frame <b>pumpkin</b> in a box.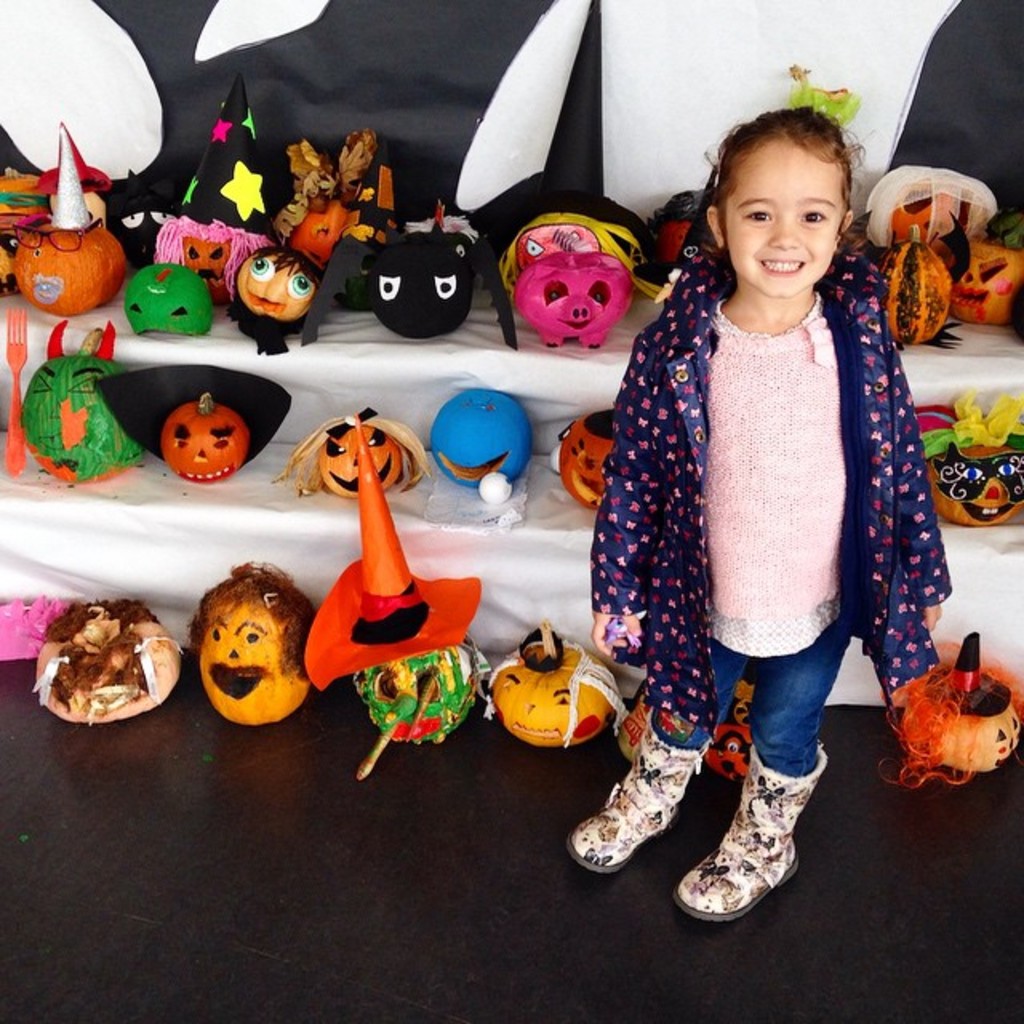
rect(920, 403, 1022, 530).
